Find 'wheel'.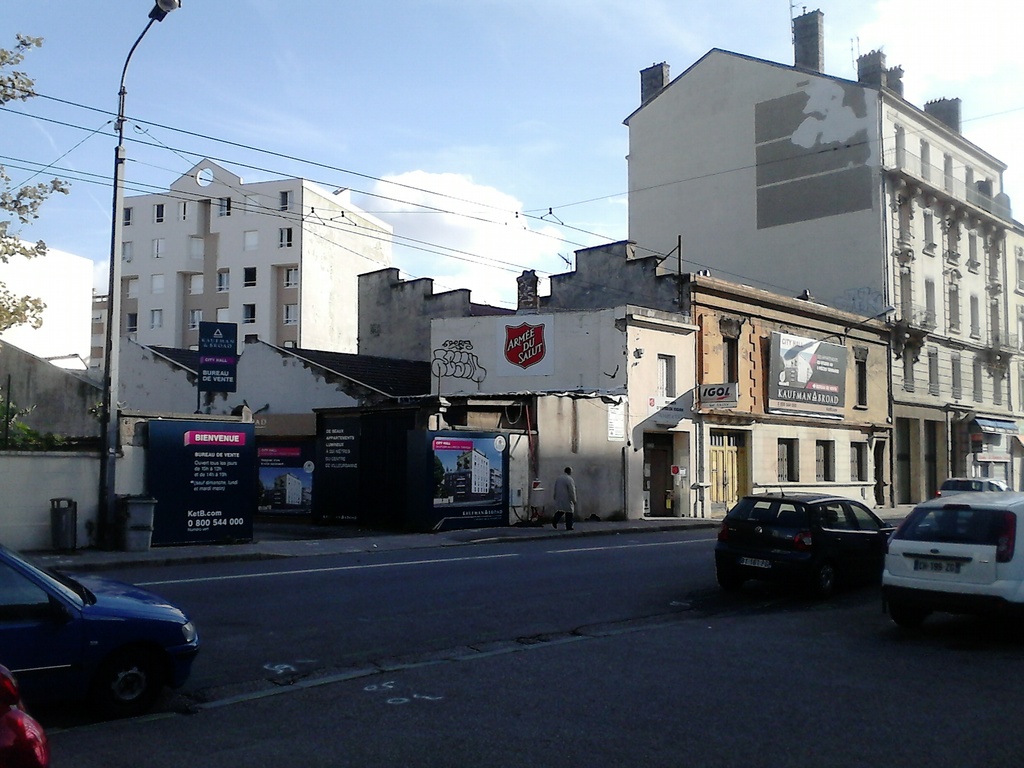
Rect(64, 658, 148, 728).
